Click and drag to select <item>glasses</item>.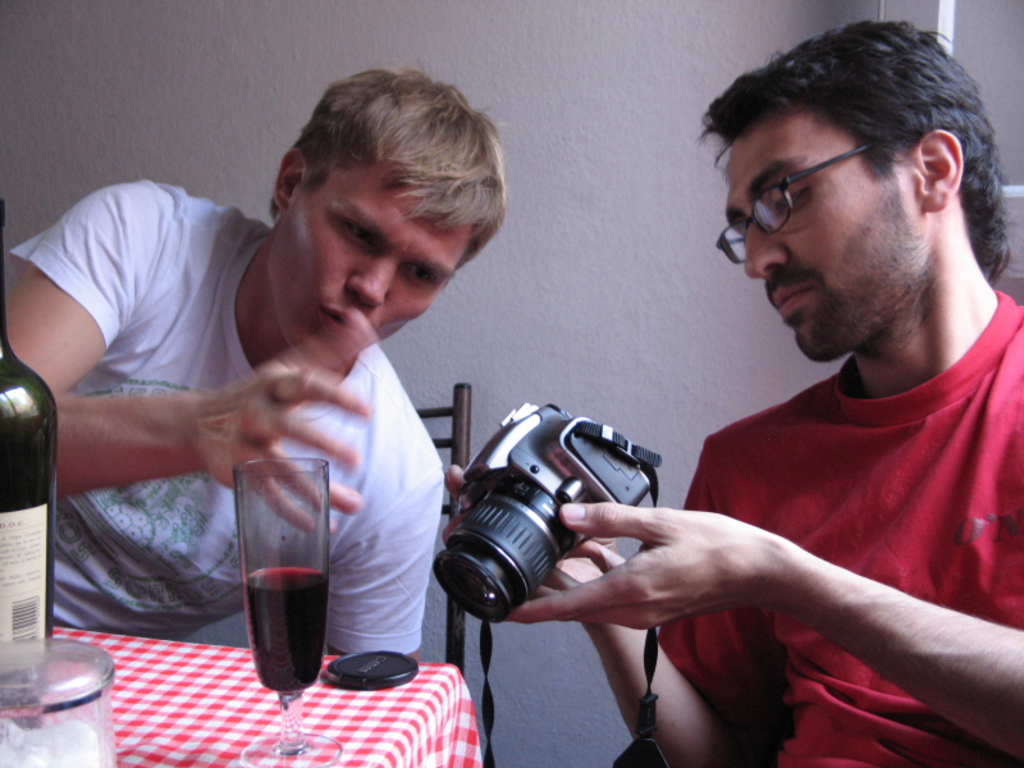
Selection: BBox(695, 151, 905, 247).
